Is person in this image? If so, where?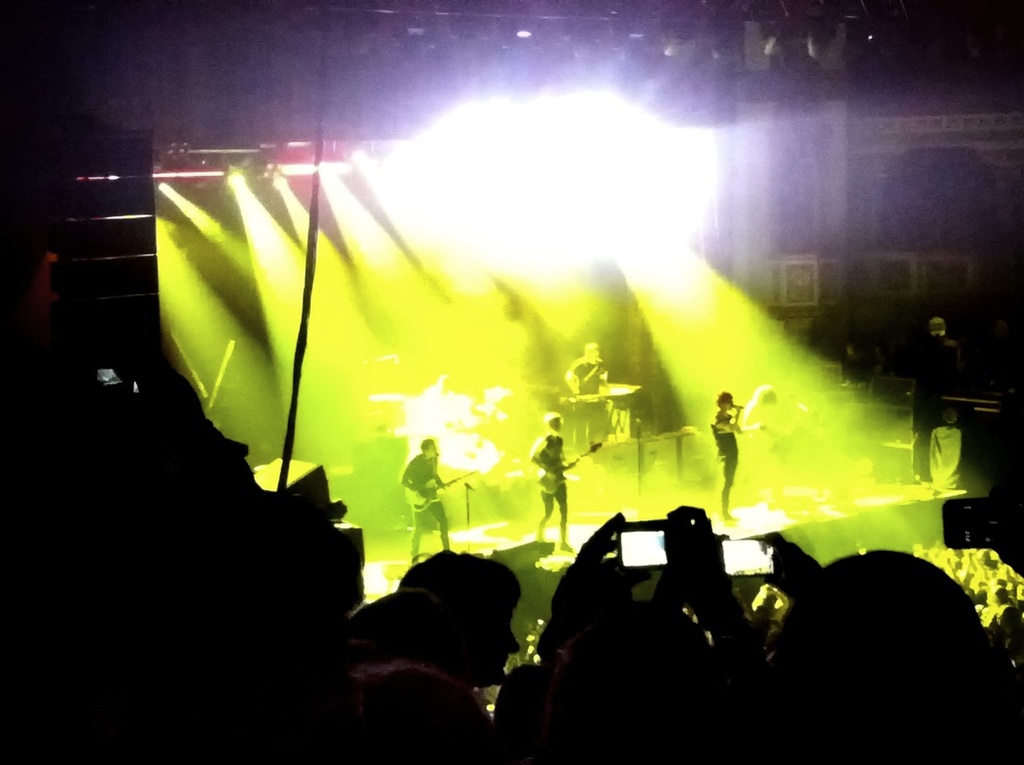
Yes, at 565, 342, 610, 447.
